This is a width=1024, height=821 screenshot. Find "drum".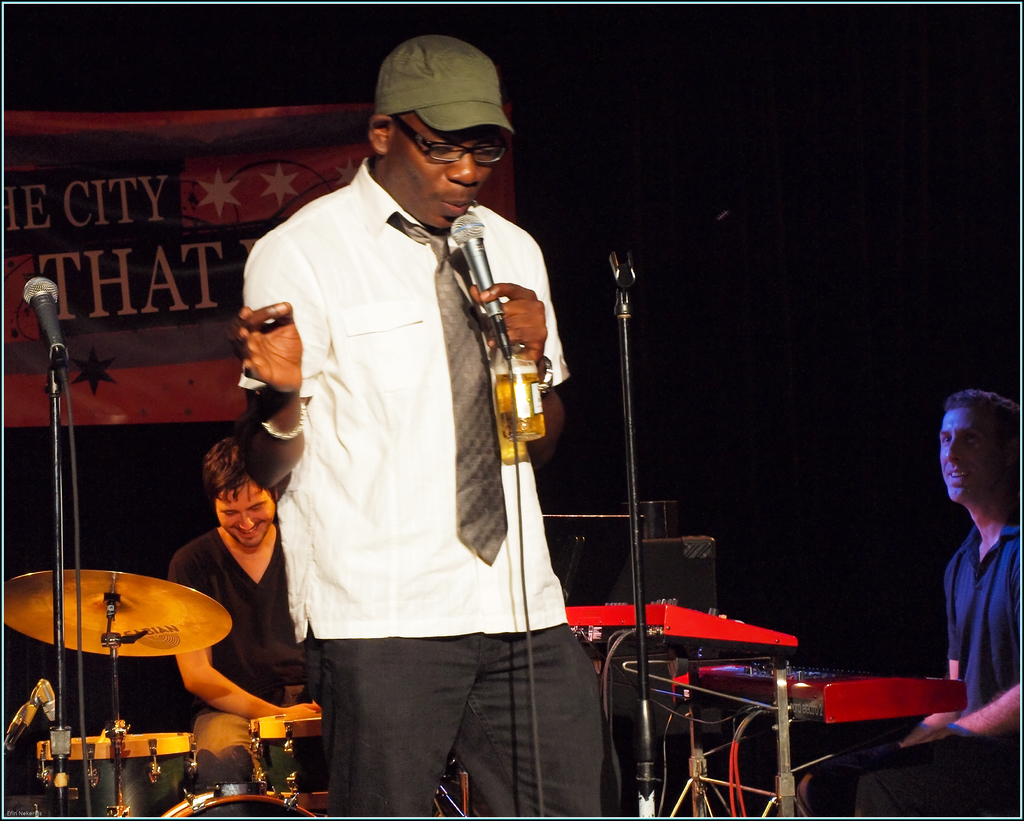
Bounding box: left=159, top=781, right=332, bottom=820.
